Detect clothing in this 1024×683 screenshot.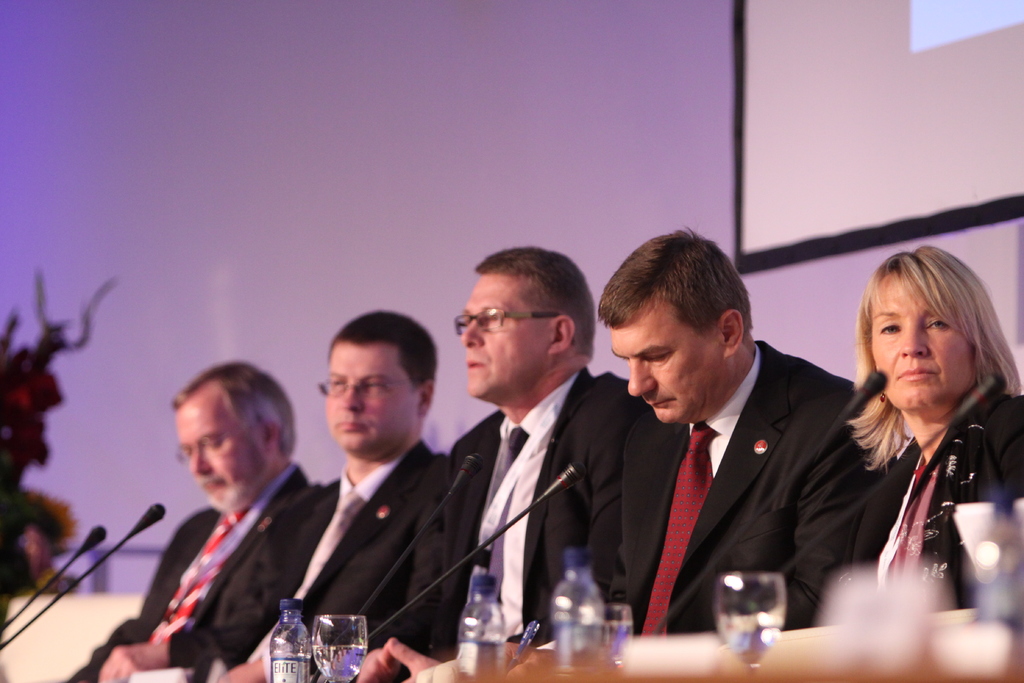
Detection: pyautogui.locateOnScreen(241, 435, 447, 682).
